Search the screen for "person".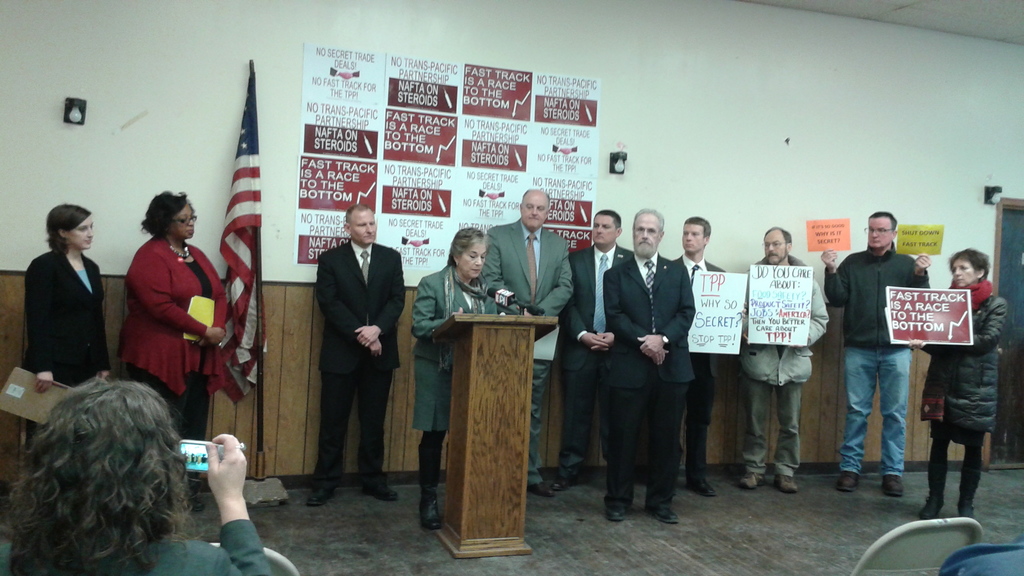
Found at bbox=[741, 220, 825, 500].
